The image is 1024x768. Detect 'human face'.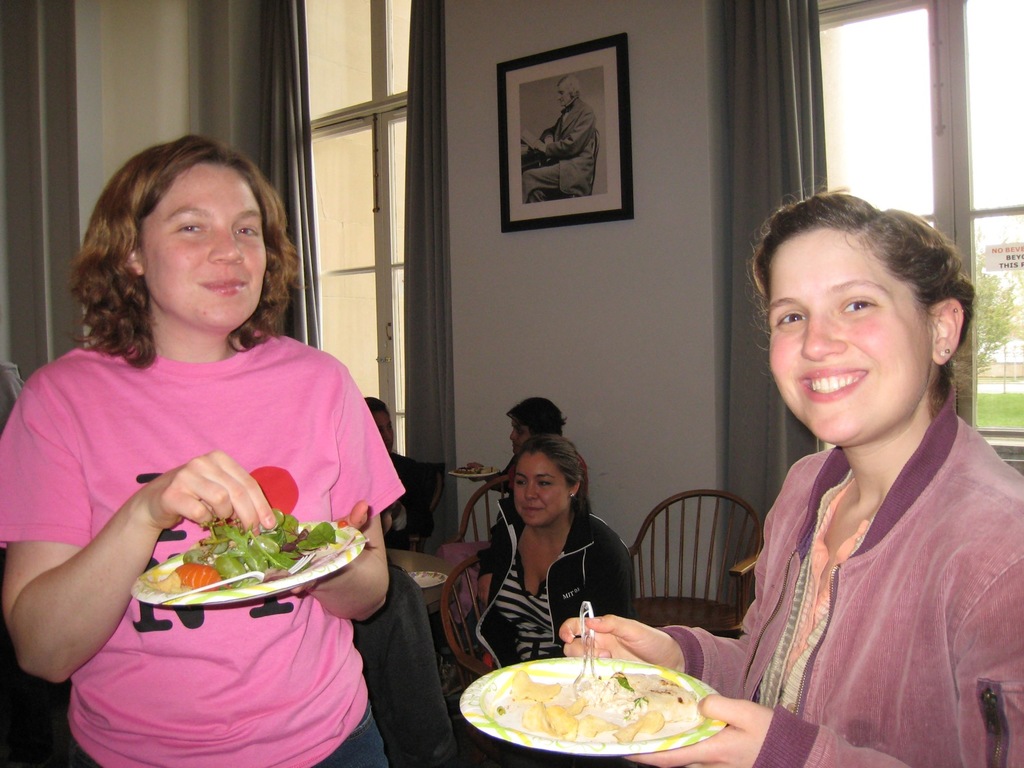
Detection: locate(509, 447, 573, 518).
